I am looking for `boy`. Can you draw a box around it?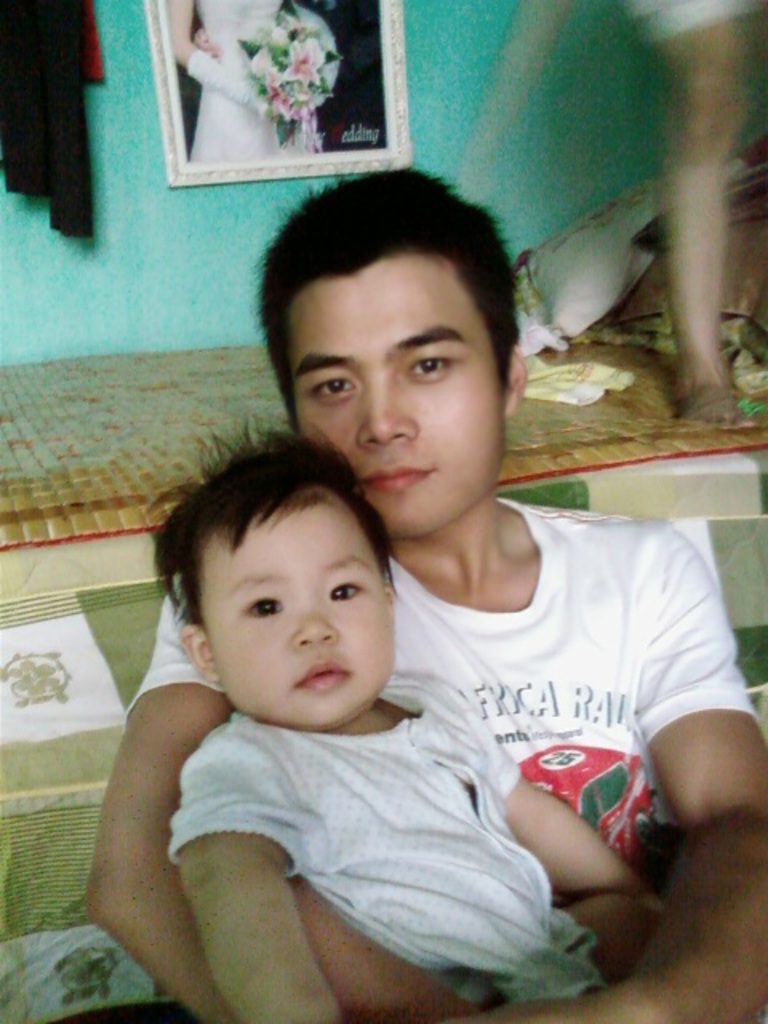
Sure, the bounding box is (166,419,666,1022).
